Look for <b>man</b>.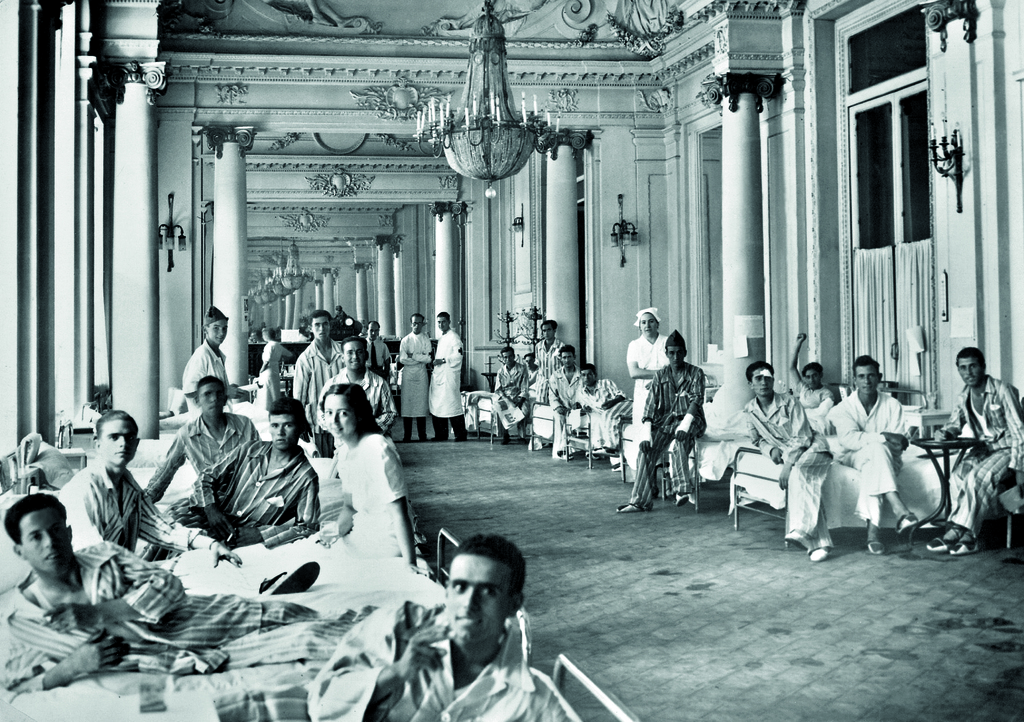
Found: [54, 412, 242, 556].
